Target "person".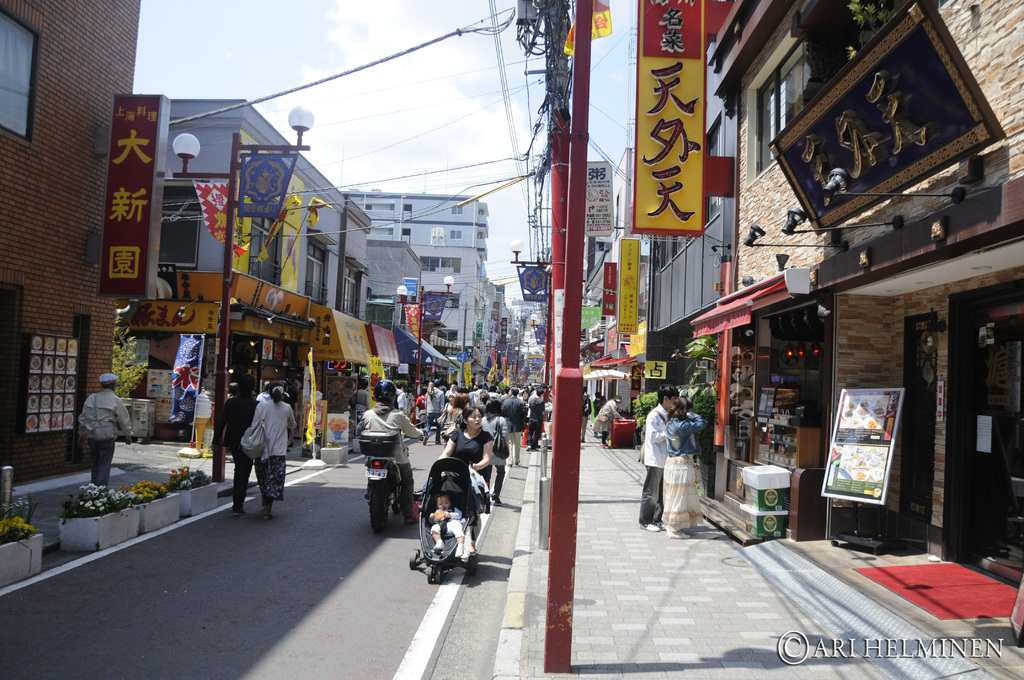
Target region: left=363, top=382, right=420, bottom=525.
